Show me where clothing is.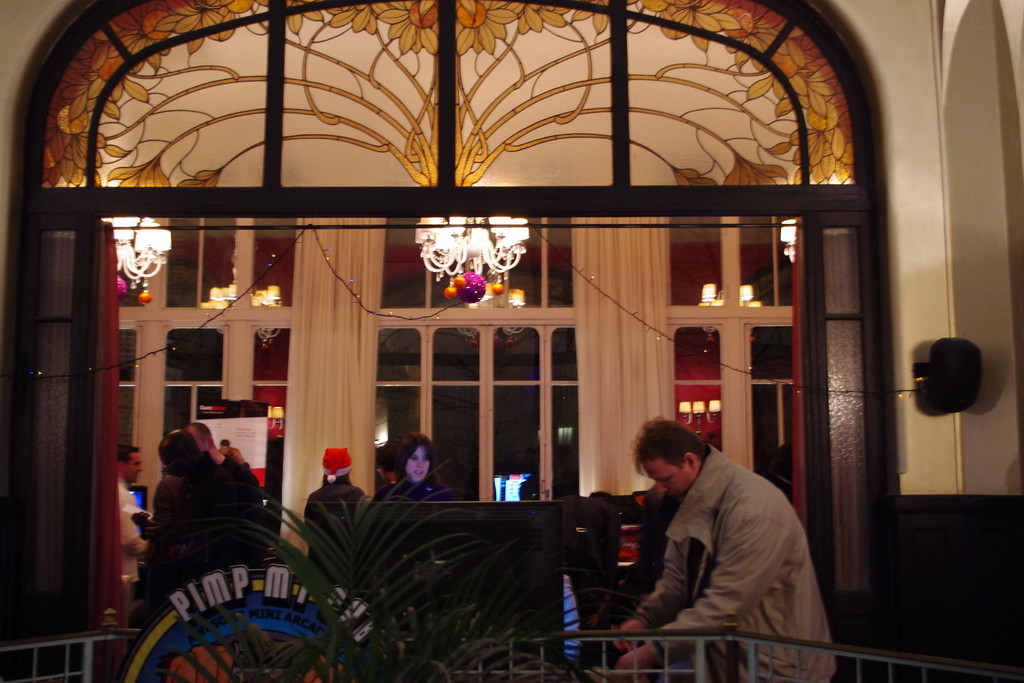
clothing is at <box>304,480,364,581</box>.
